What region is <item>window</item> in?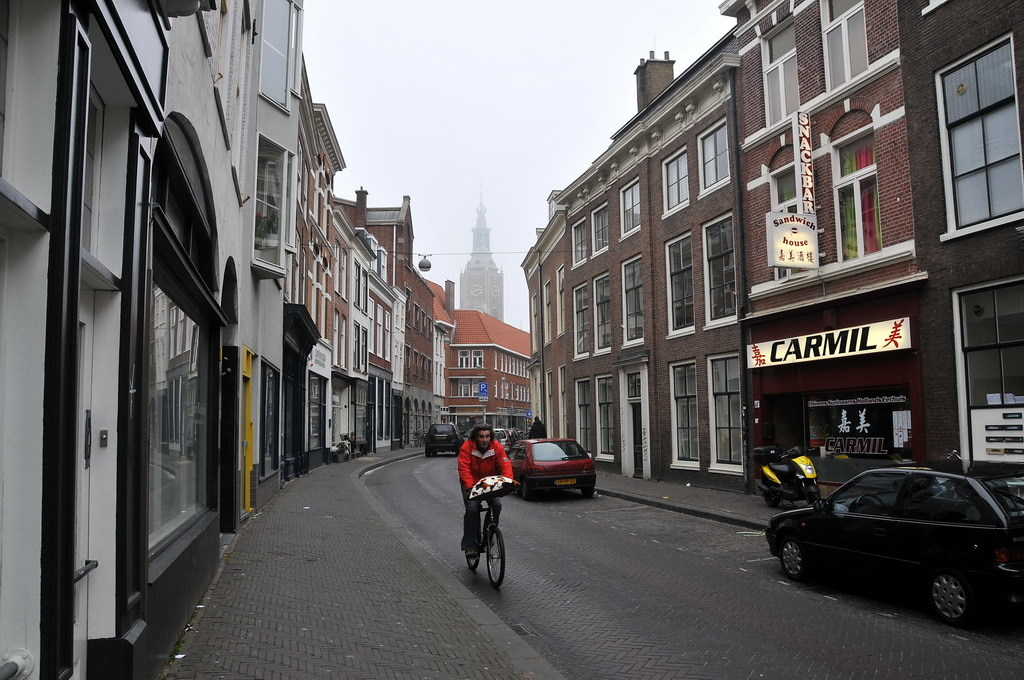
x1=555, y1=268, x2=566, y2=339.
